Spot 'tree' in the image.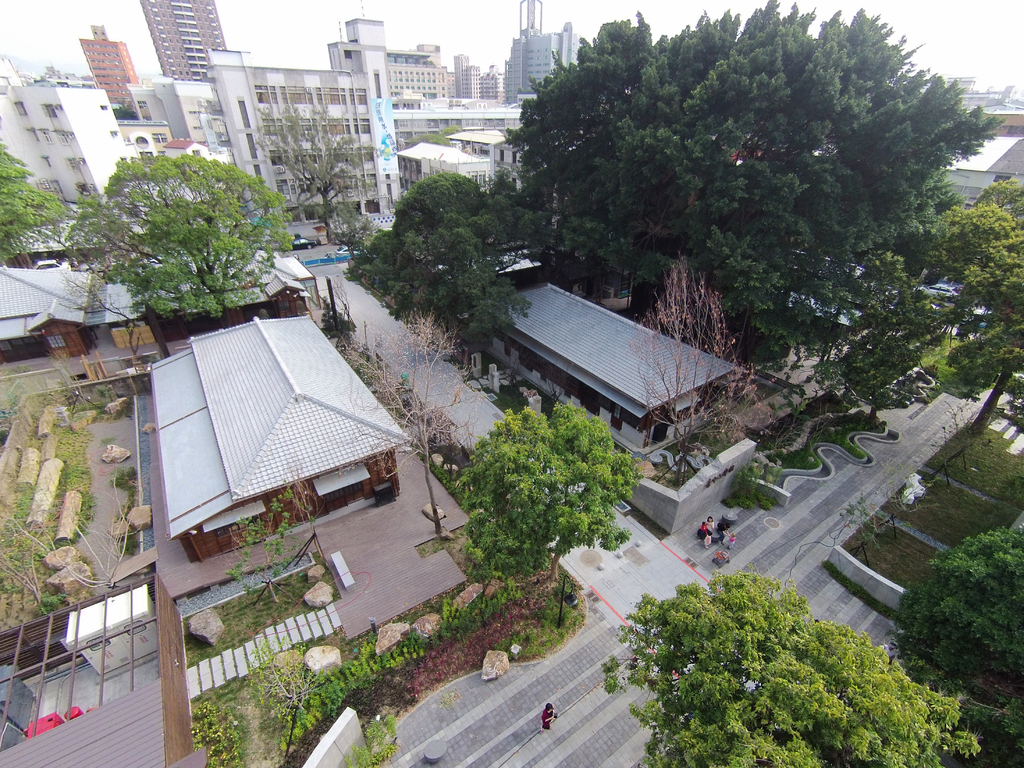
'tree' found at Rect(258, 94, 364, 245).
